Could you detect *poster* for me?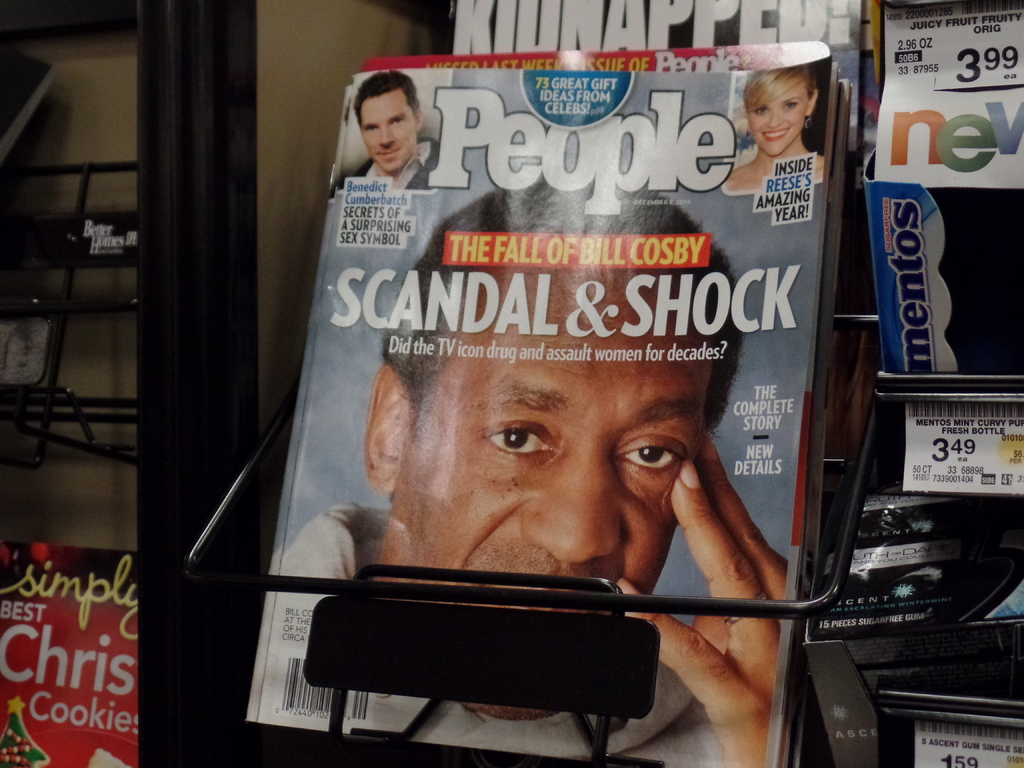
Detection result: rect(456, 0, 865, 156).
